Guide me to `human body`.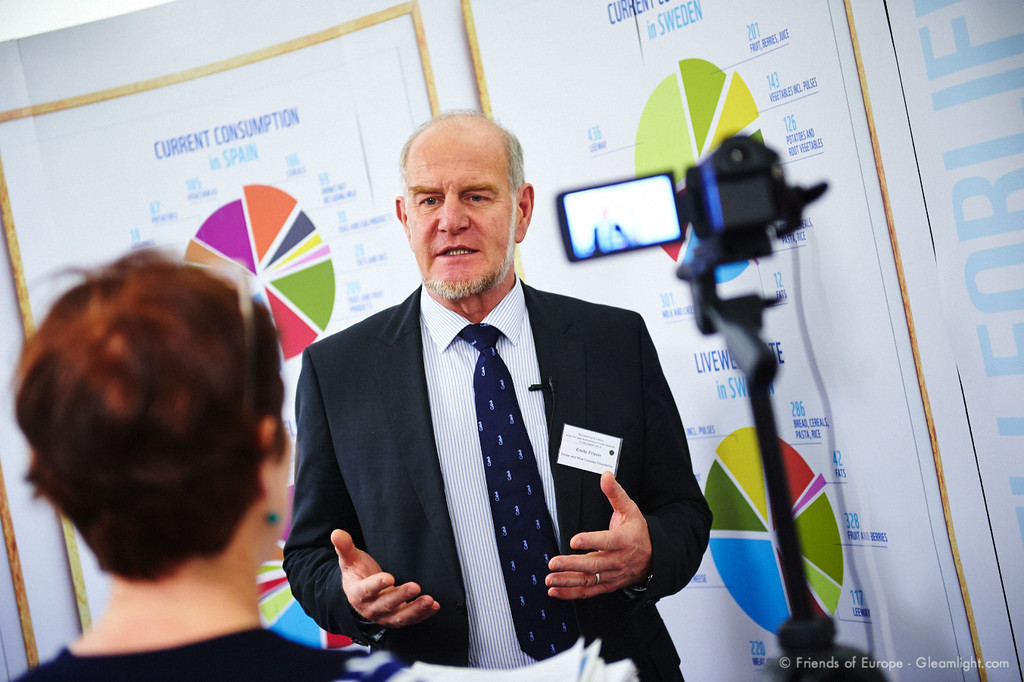
Guidance: pyautogui.locateOnScreen(0, 252, 311, 634).
